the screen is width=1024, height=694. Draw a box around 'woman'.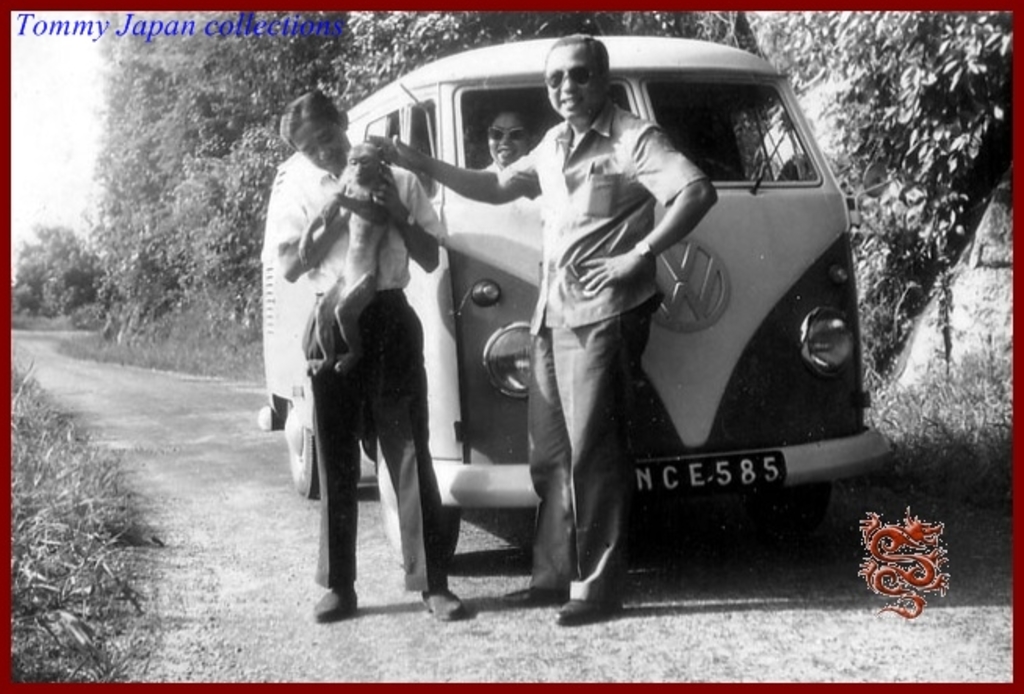
select_region(276, 89, 471, 627).
